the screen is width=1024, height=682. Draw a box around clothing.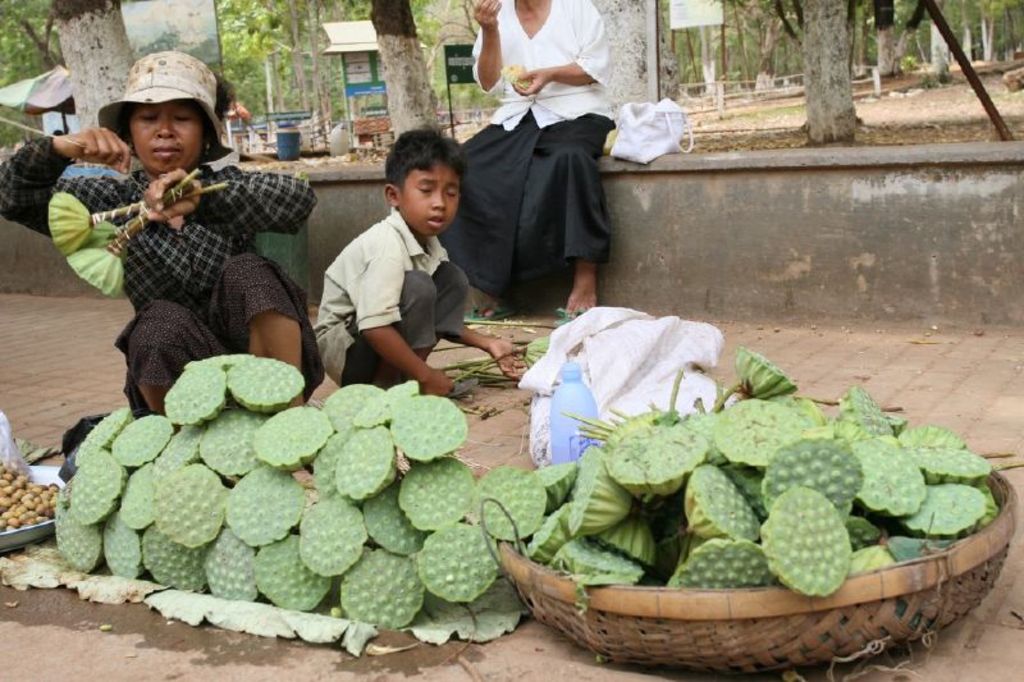
bbox=(0, 125, 325, 415).
